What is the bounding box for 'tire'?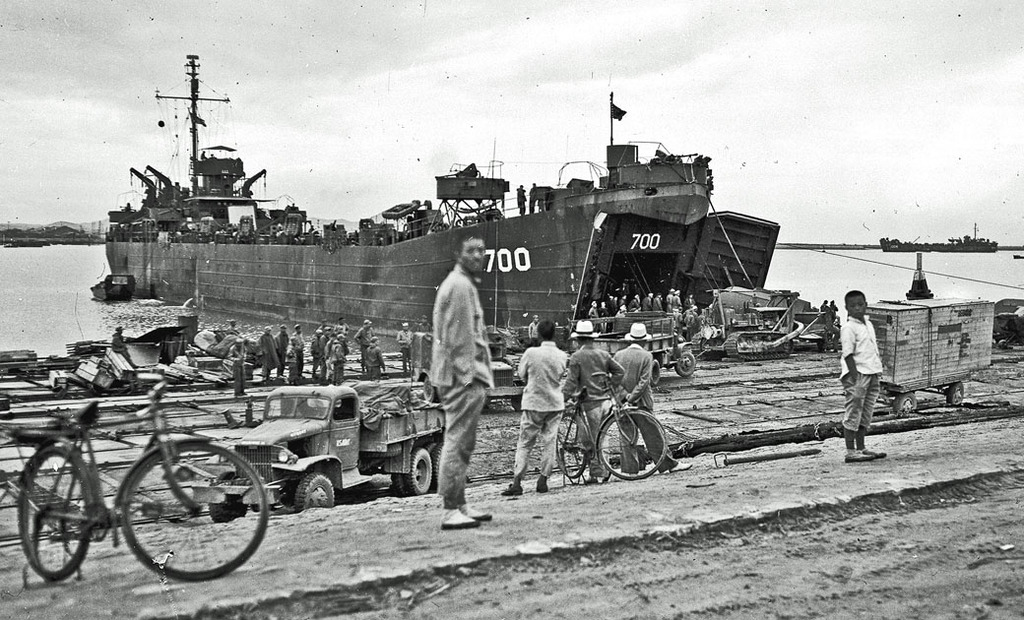
(x1=649, y1=359, x2=659, y2=386).
